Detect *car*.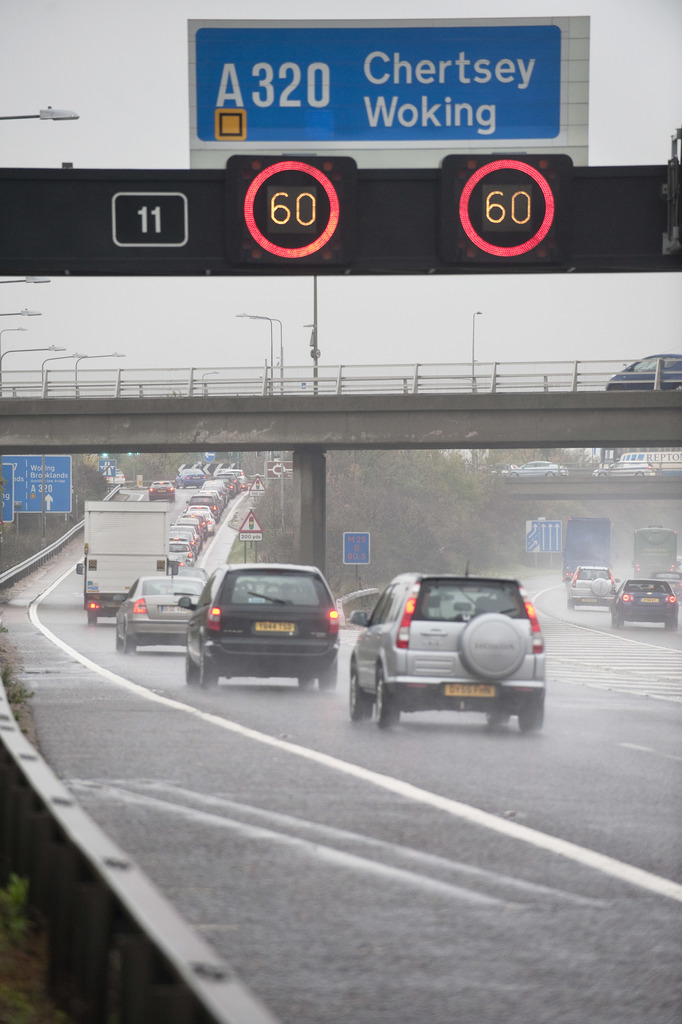
Detected at bbox=[182, 568, 345, 687].
